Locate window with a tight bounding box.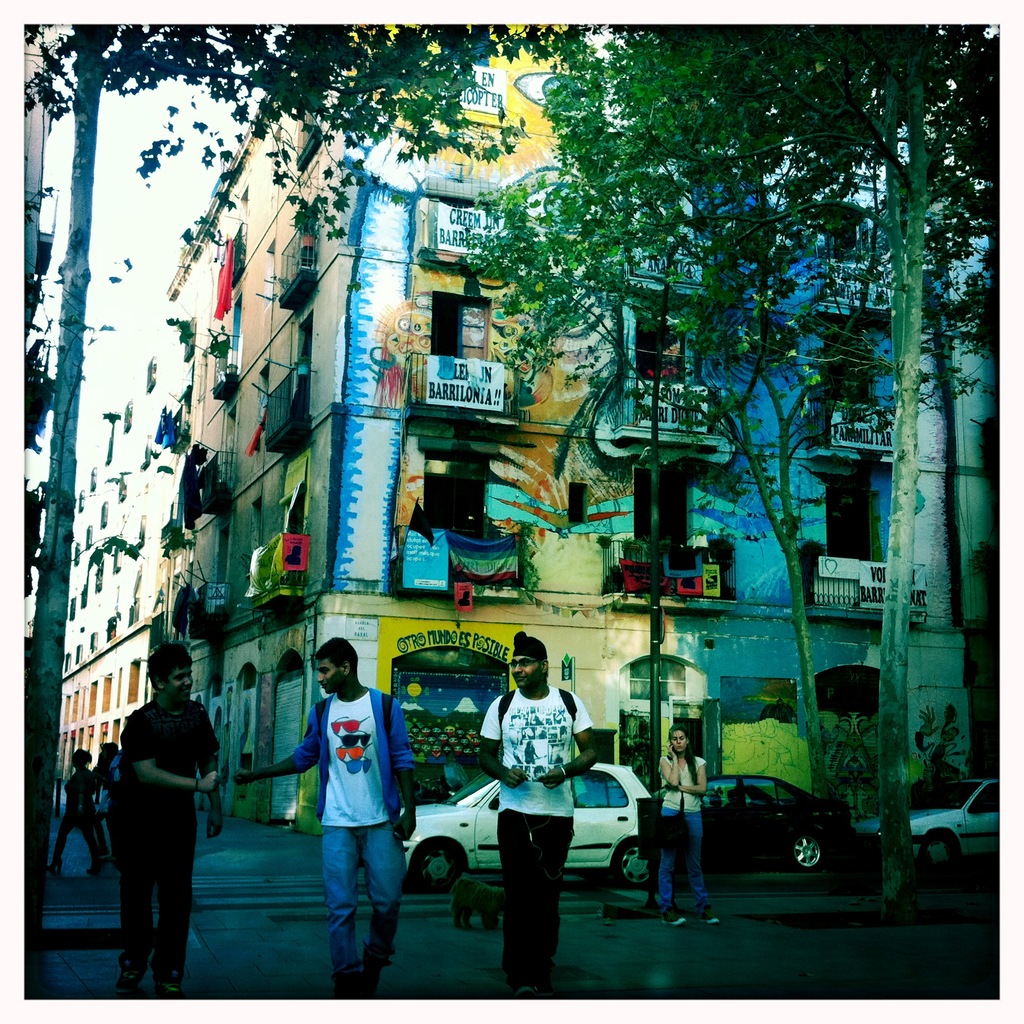
95/502/108/533.
